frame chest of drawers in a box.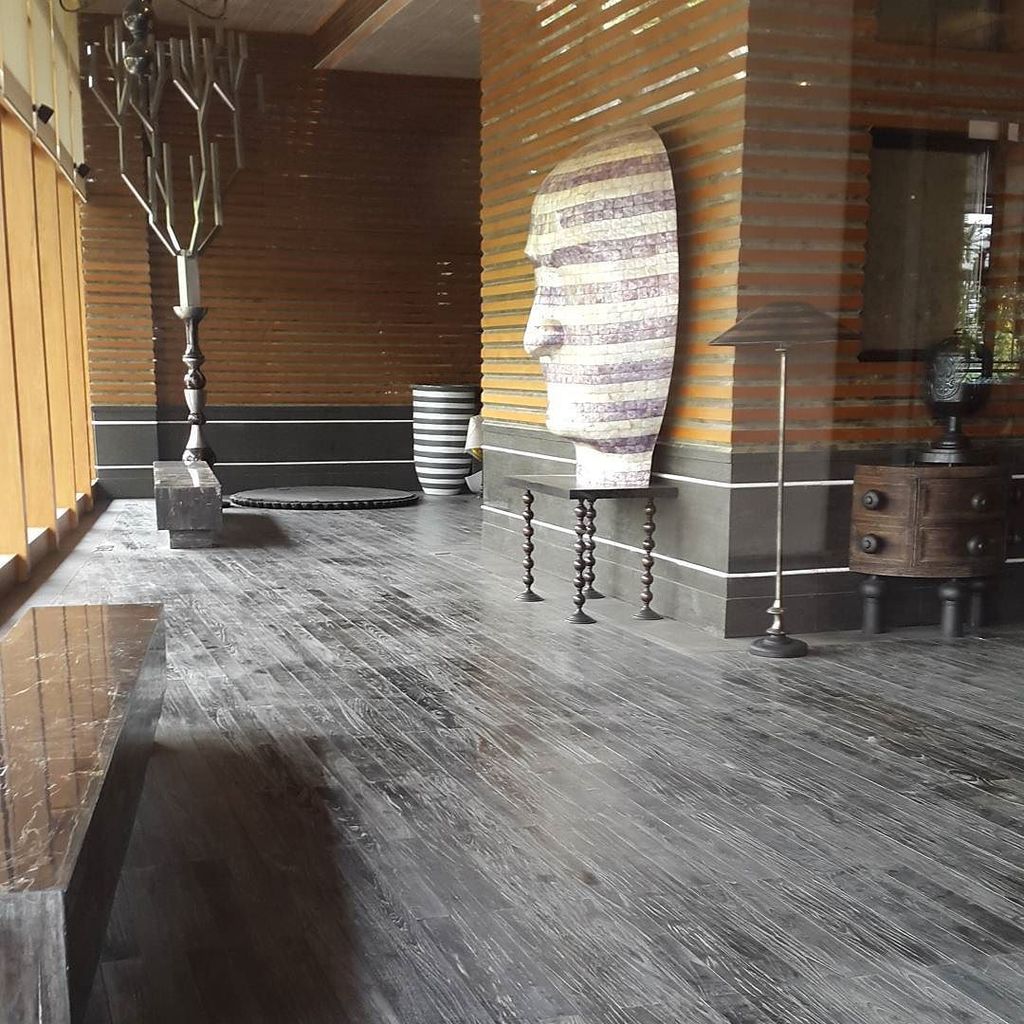
x1=856, y1=455, x2=999, y2=639.
